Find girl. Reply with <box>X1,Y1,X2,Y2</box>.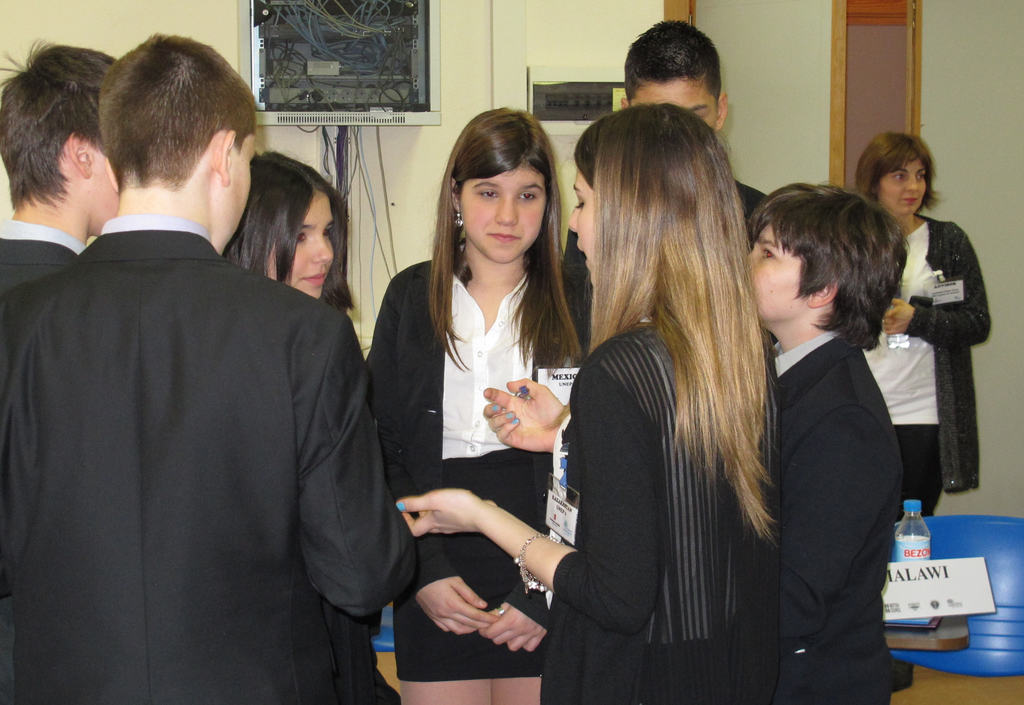
<box>218,148,358,312</box>.
